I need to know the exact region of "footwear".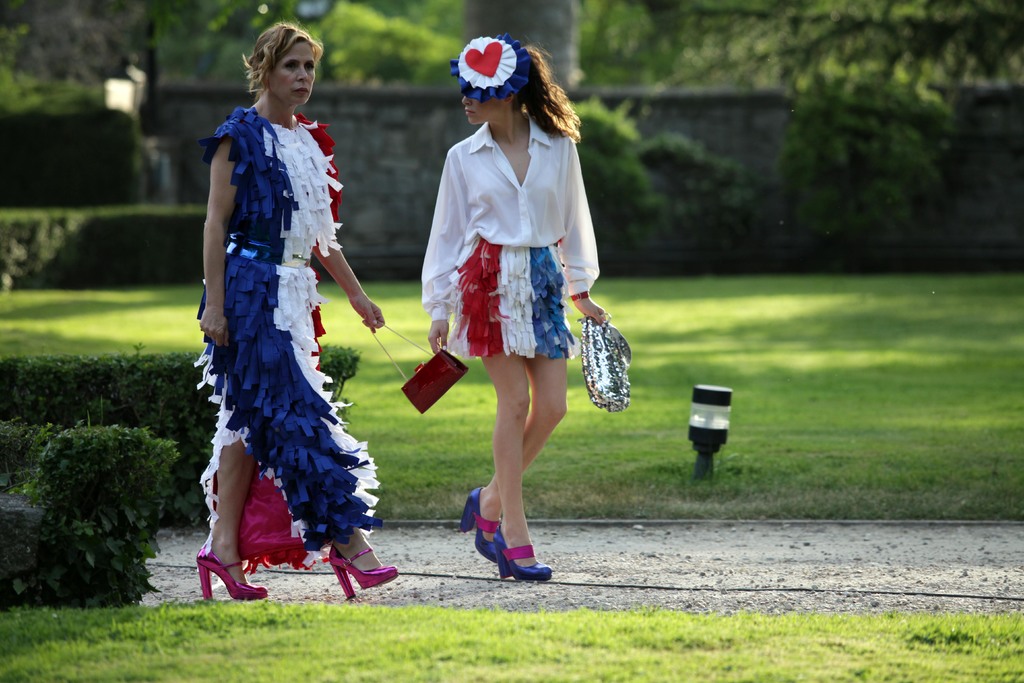
Region: bbox(459, 483, 509, 565).
